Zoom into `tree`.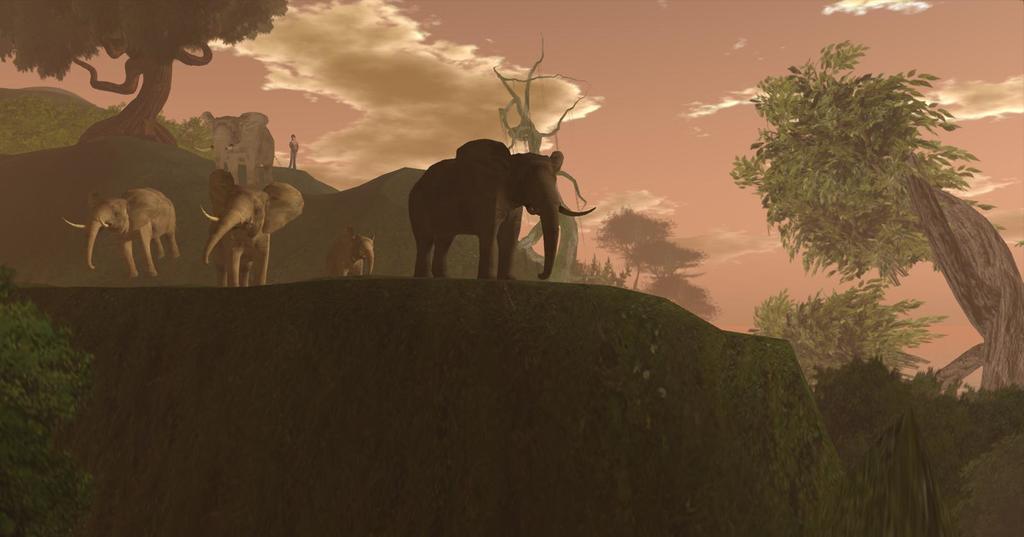
Zoom target: pyautogui.locateOnScreen(589, 202, 682, 291).
